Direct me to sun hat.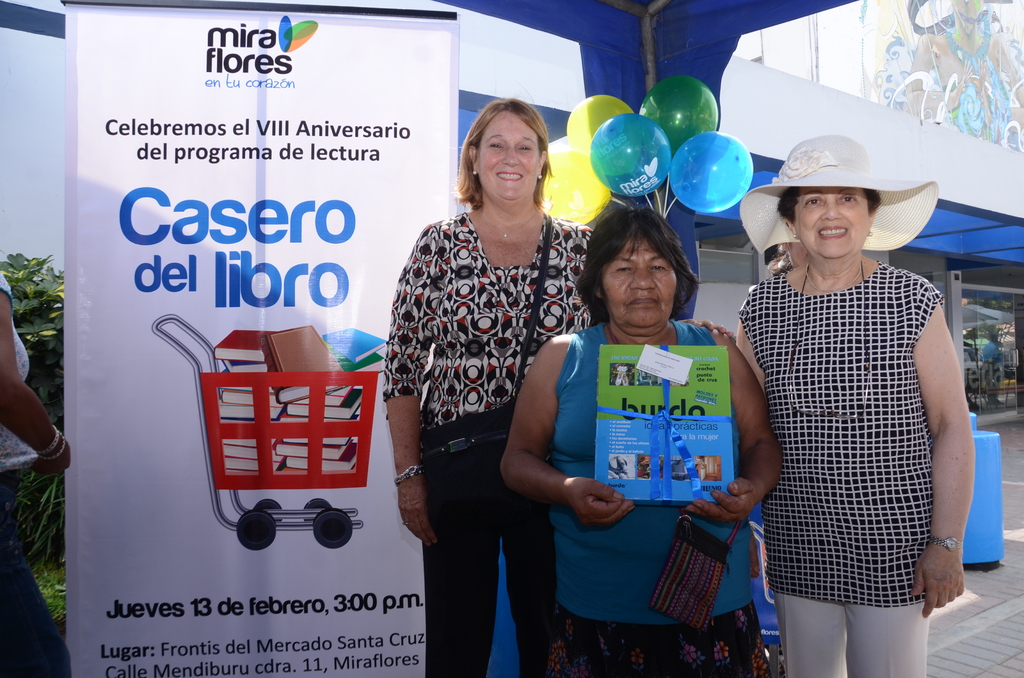
Direction: (left=733, top=134, right=943, bottom=262).
